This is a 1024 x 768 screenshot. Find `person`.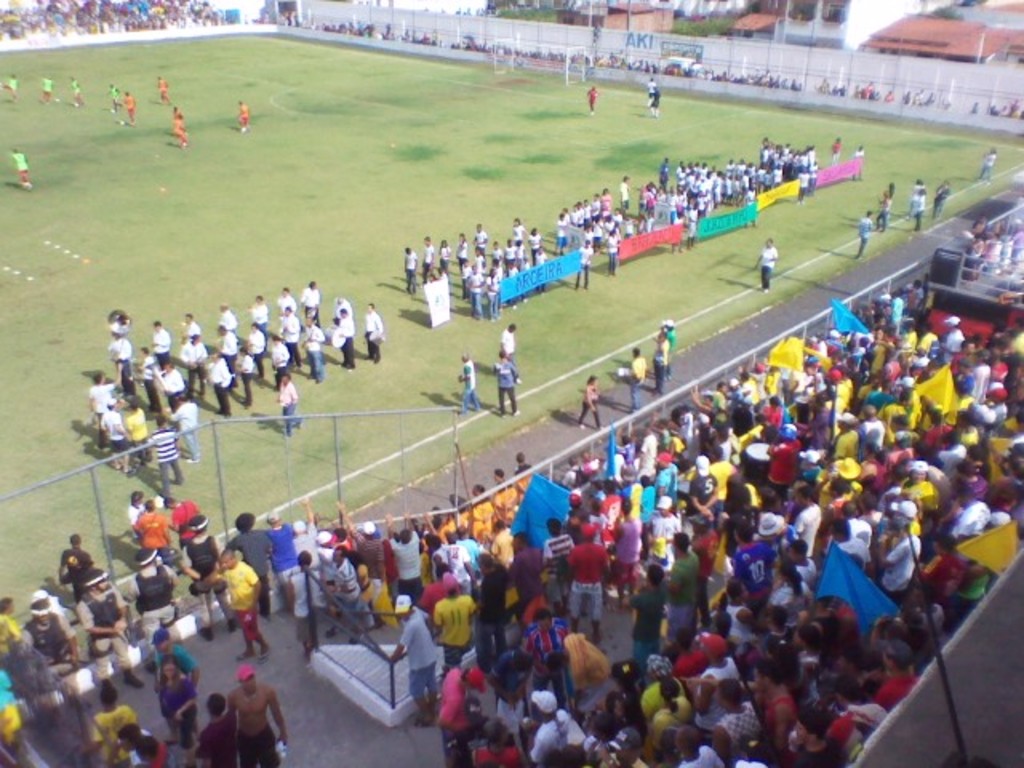
Bounding box: bbox=[246, 290, 277, 338].
